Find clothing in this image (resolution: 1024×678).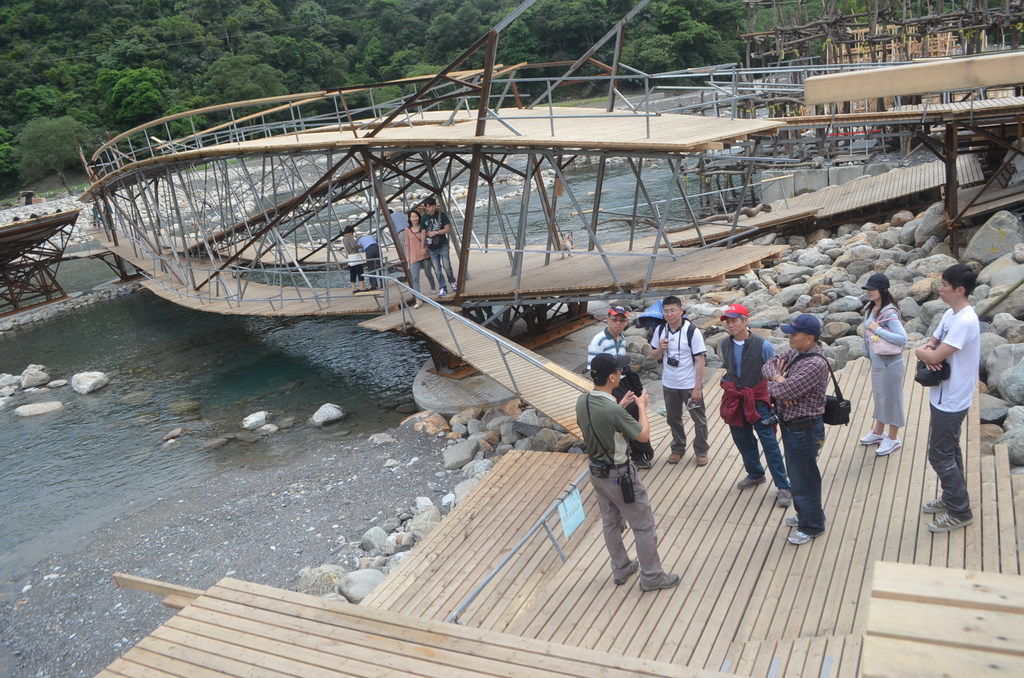
(left=756, top=342, right=836, bottom=532).
